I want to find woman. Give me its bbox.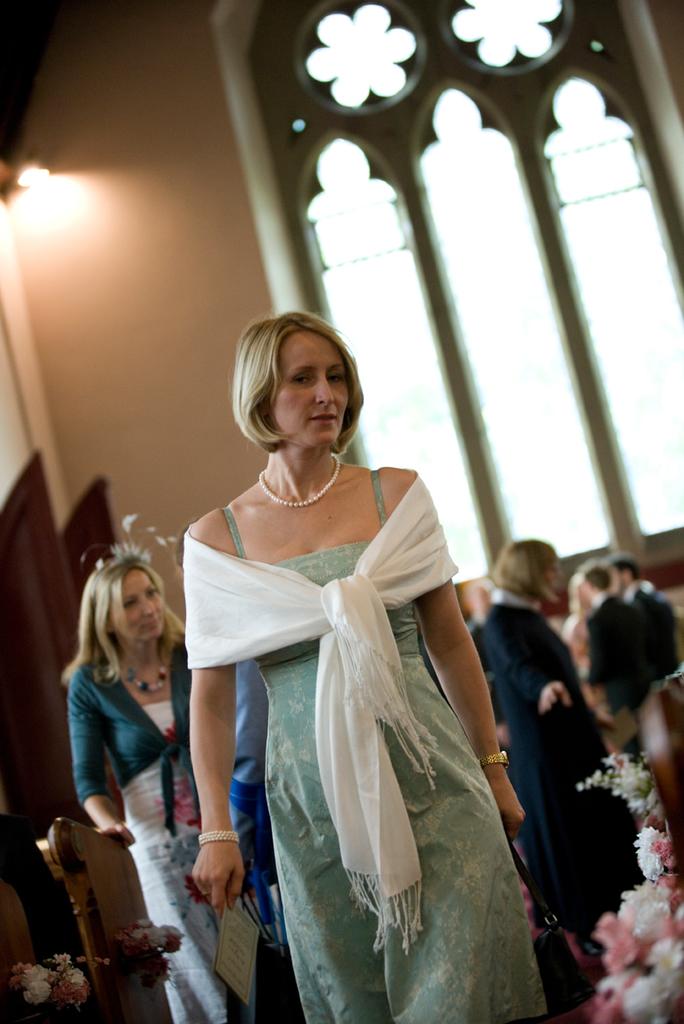
{"x1": 174, "y1": 302, "x2": 552, "y2": 990}.
